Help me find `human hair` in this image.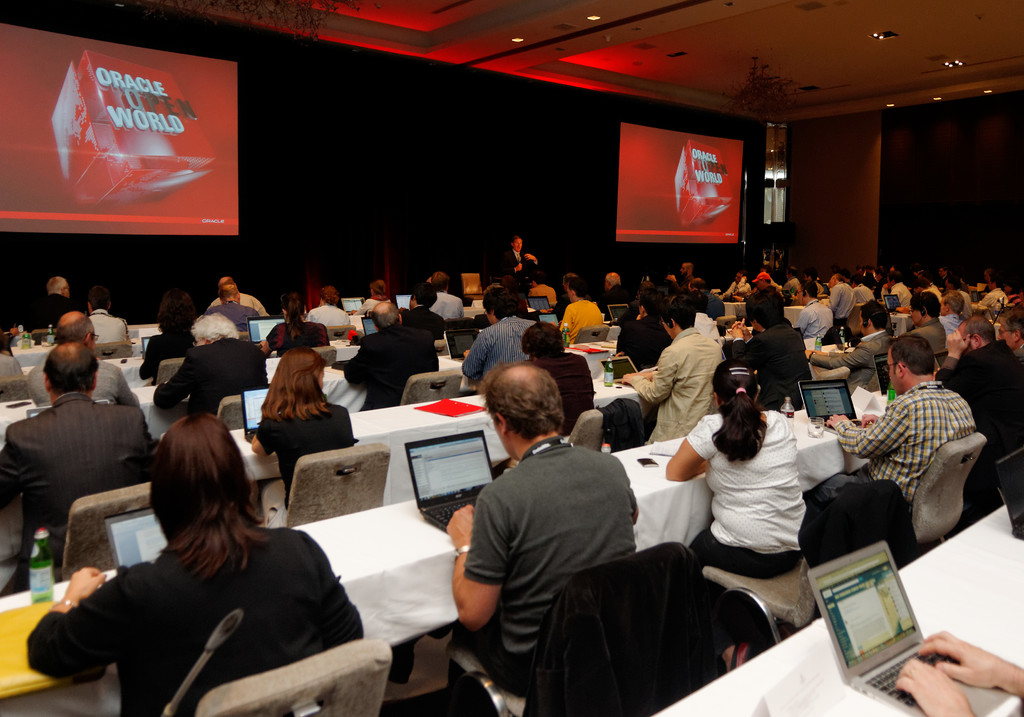
Found it: [left=369, top=299, right=399, bottom=322].
